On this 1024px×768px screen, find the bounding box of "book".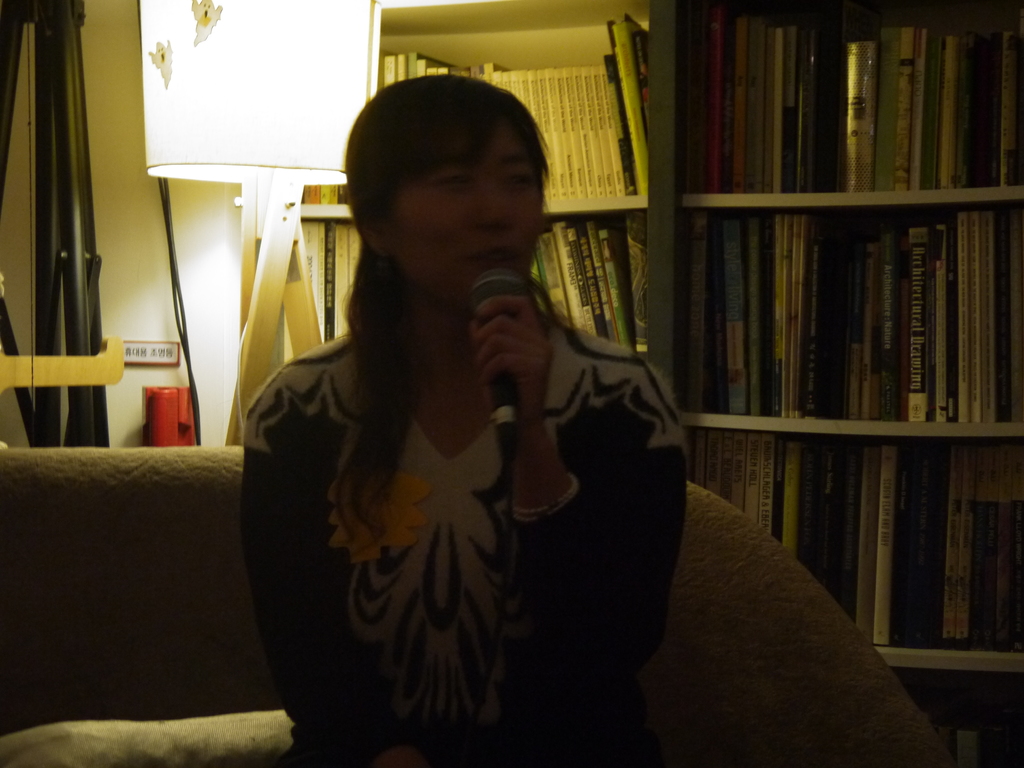
Bounding box: left=321, top=221, right=333, bottom=336.
